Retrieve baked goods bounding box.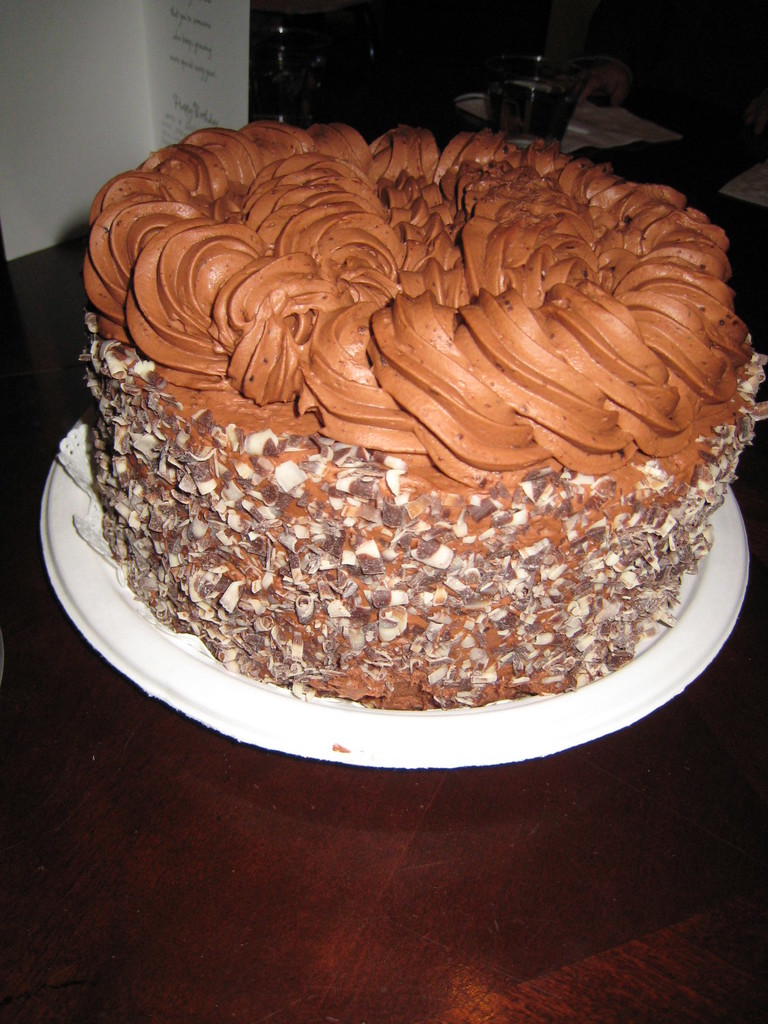
Bounding box: pyautogui.locateOnScreen(81, 121, 767, 709).
